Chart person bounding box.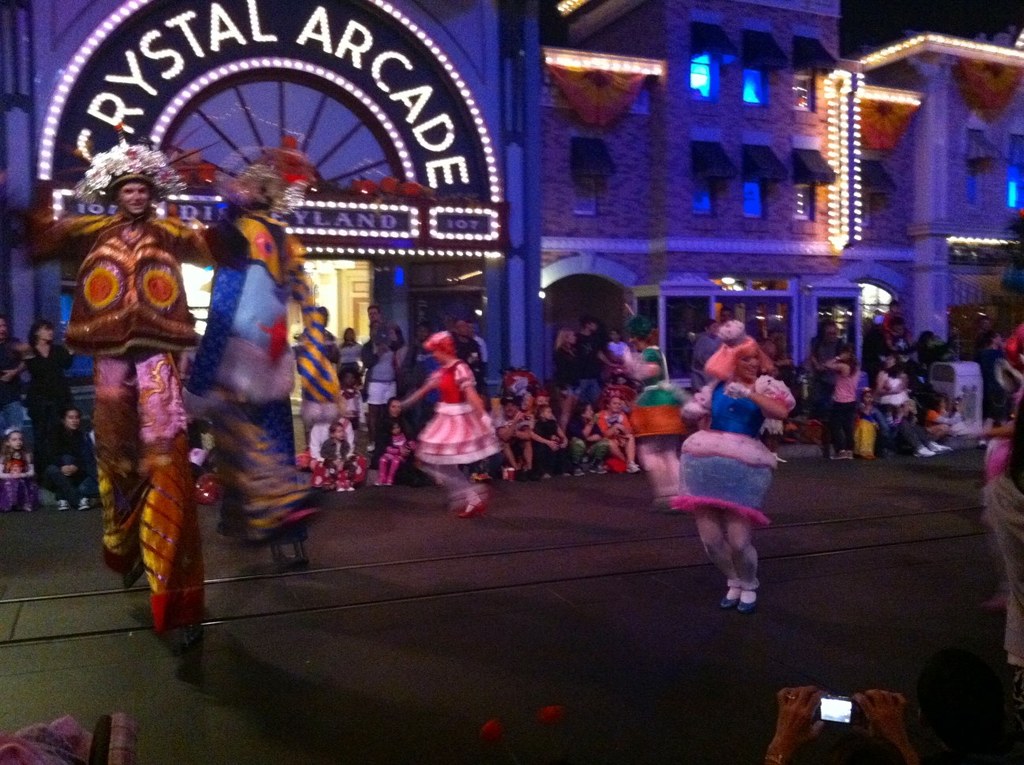
Charted: 339 325 363 375.
